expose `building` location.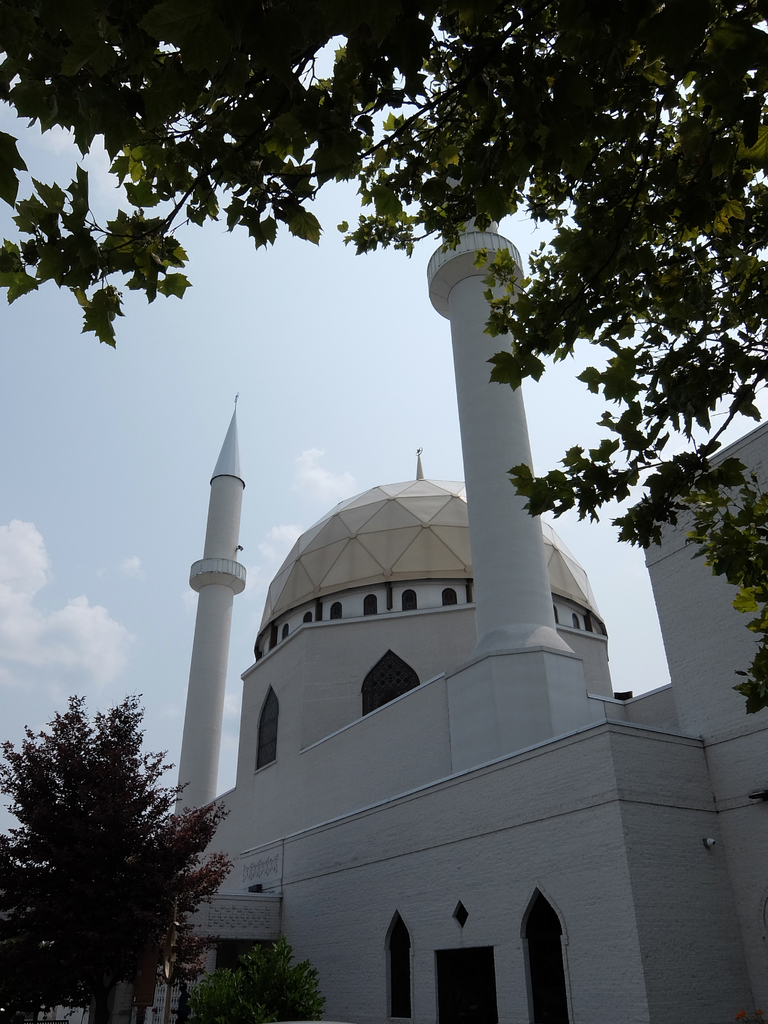
Exposed at [left=156, top=106, right=767, bottom=1023].
